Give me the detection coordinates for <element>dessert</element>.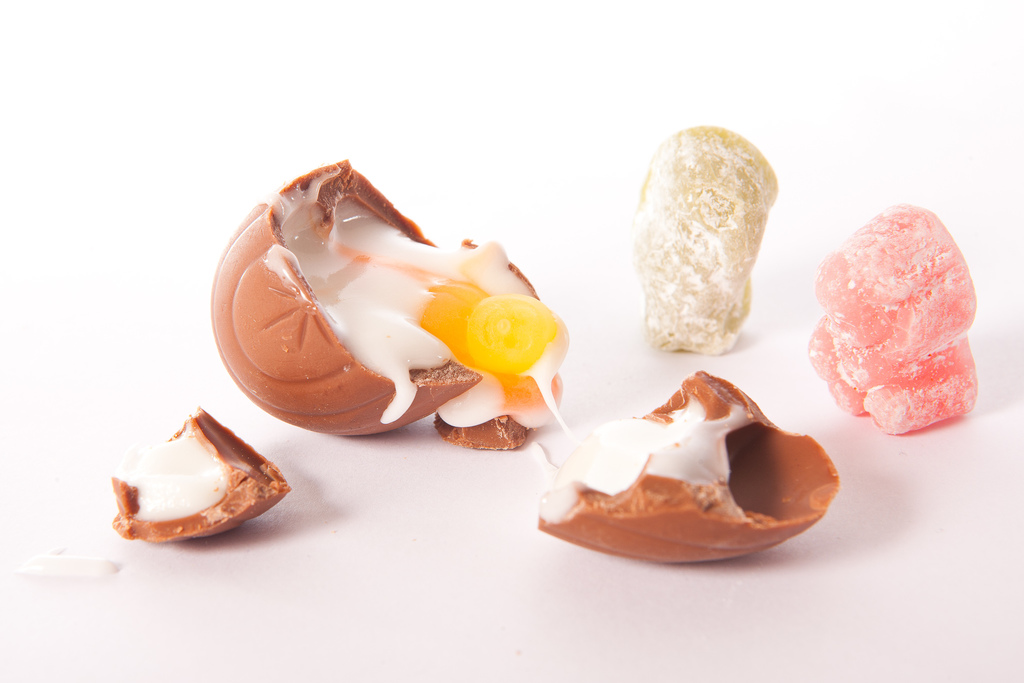
l=205, t=196, r=568, b=475.
